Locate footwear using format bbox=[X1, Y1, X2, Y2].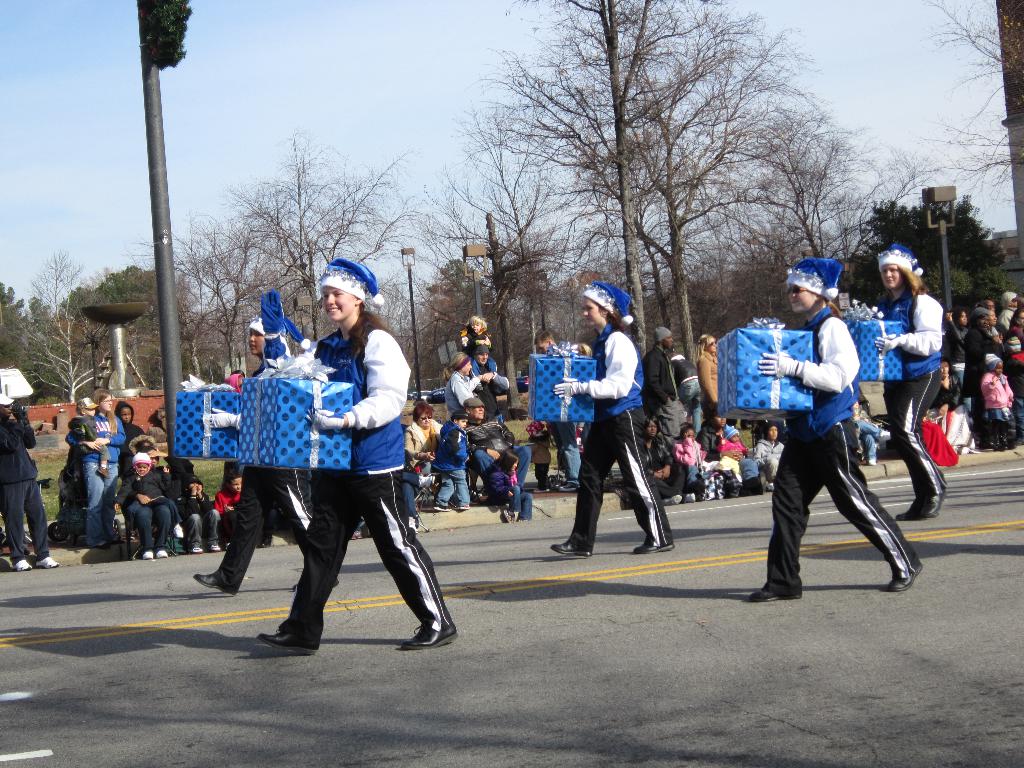
bbox=[260, 567, 332, 655].
